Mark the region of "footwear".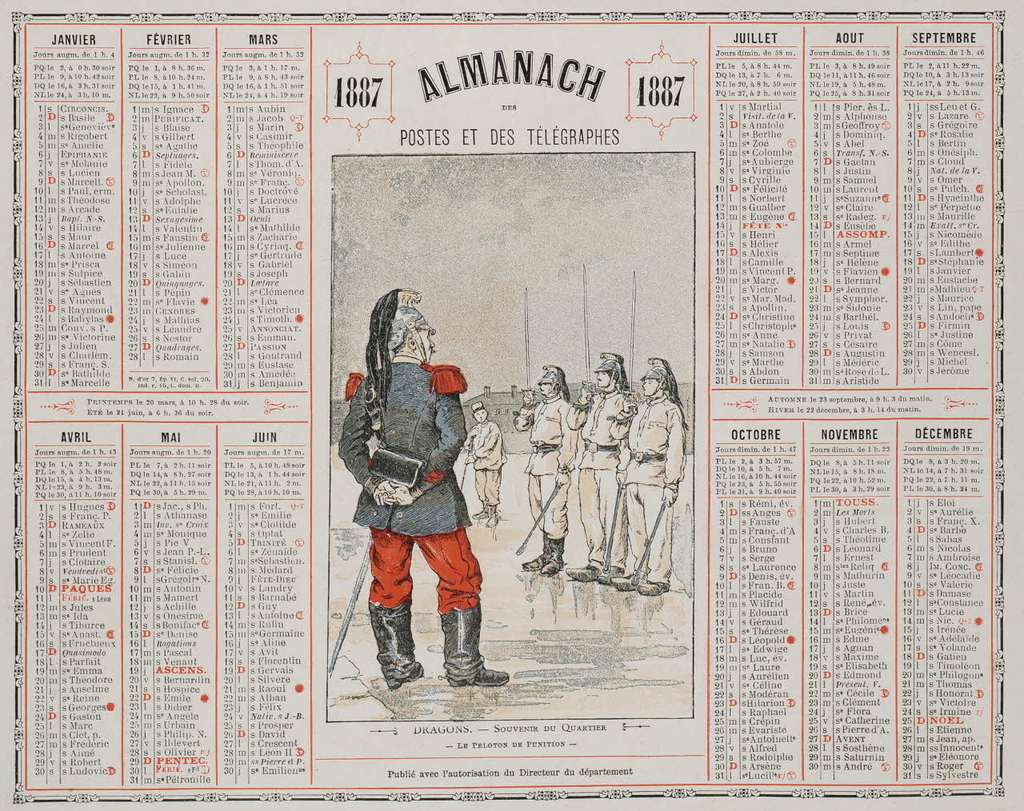
Region: select_region(365, 604, 425, 708).
